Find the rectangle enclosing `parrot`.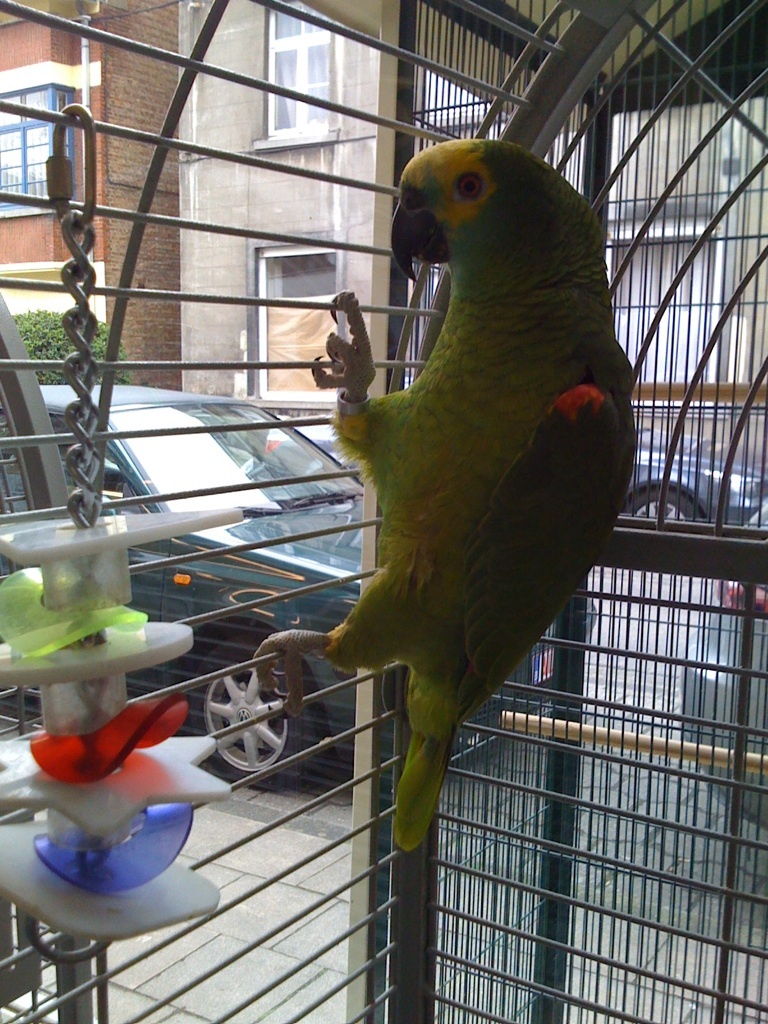
box=[253, 131, 641, 863].
